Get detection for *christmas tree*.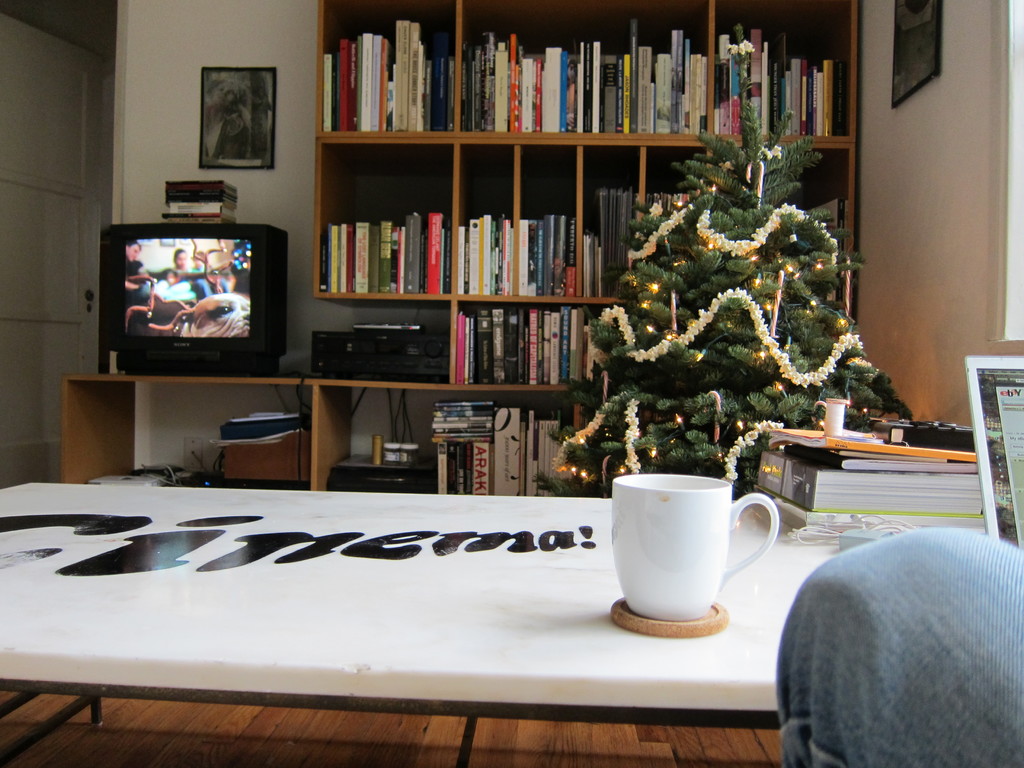
Detection: (528, 23, 913, 506).
